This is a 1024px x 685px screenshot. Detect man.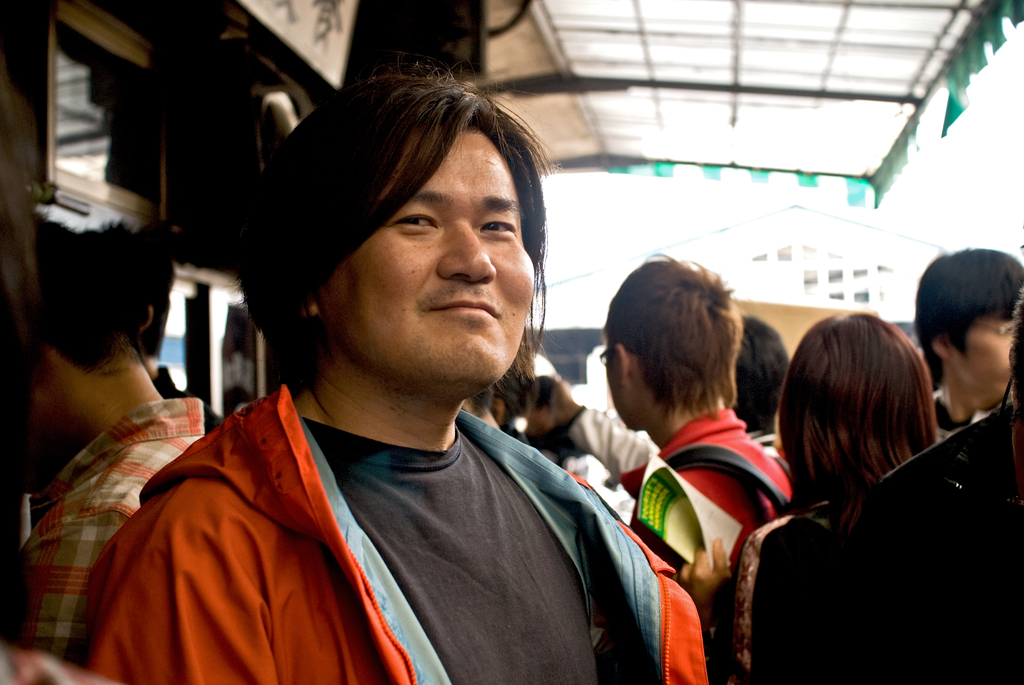
x1=0 y1=200 x2=199 y2=684.
